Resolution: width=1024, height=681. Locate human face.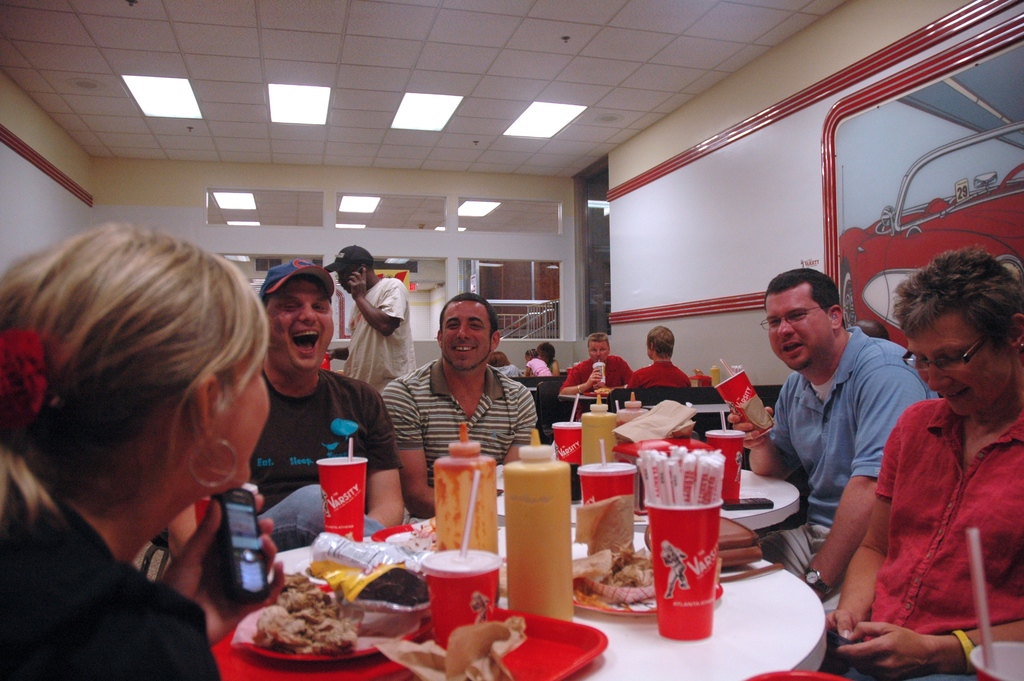
903/310/1002/418.
